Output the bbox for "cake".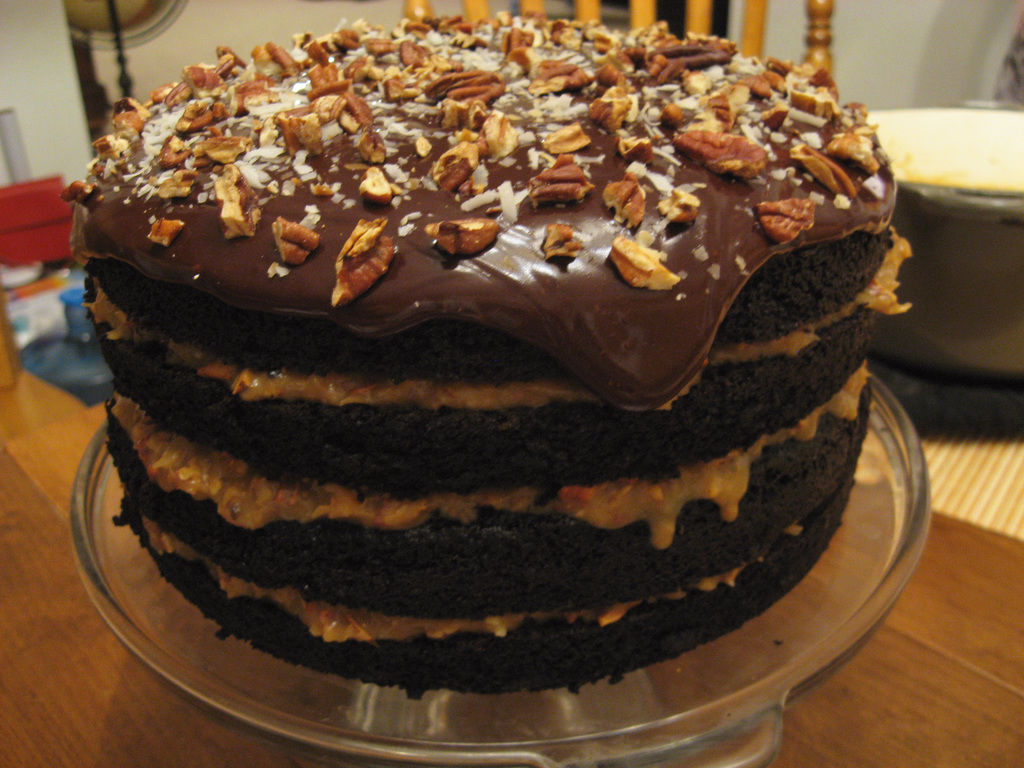
BBox(62, 4, 916, 691).
